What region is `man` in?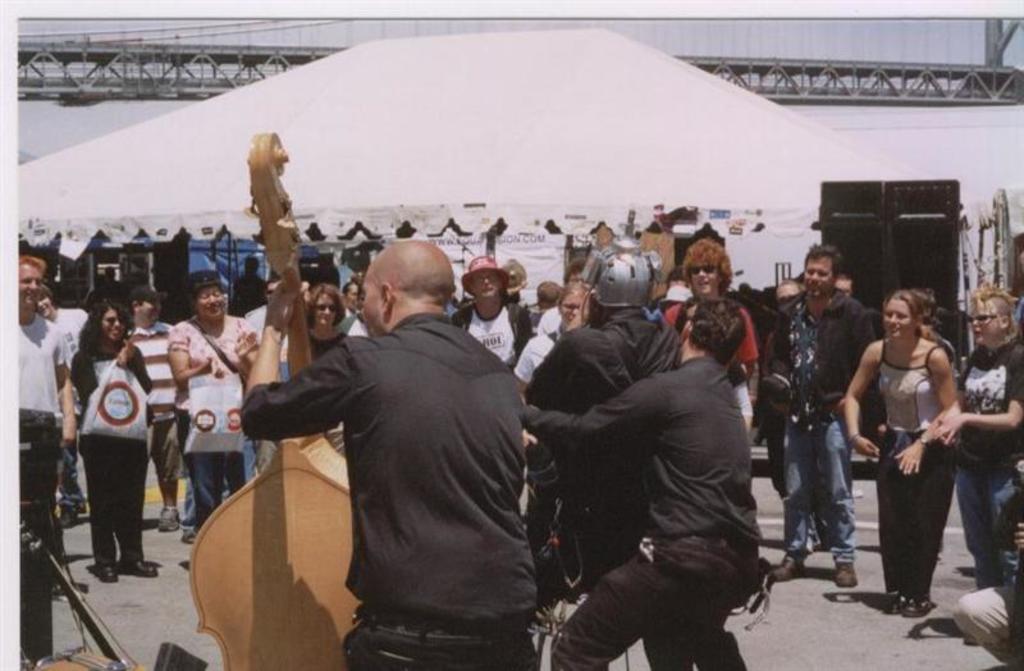
l=251, t=228, r=544, b=662.
